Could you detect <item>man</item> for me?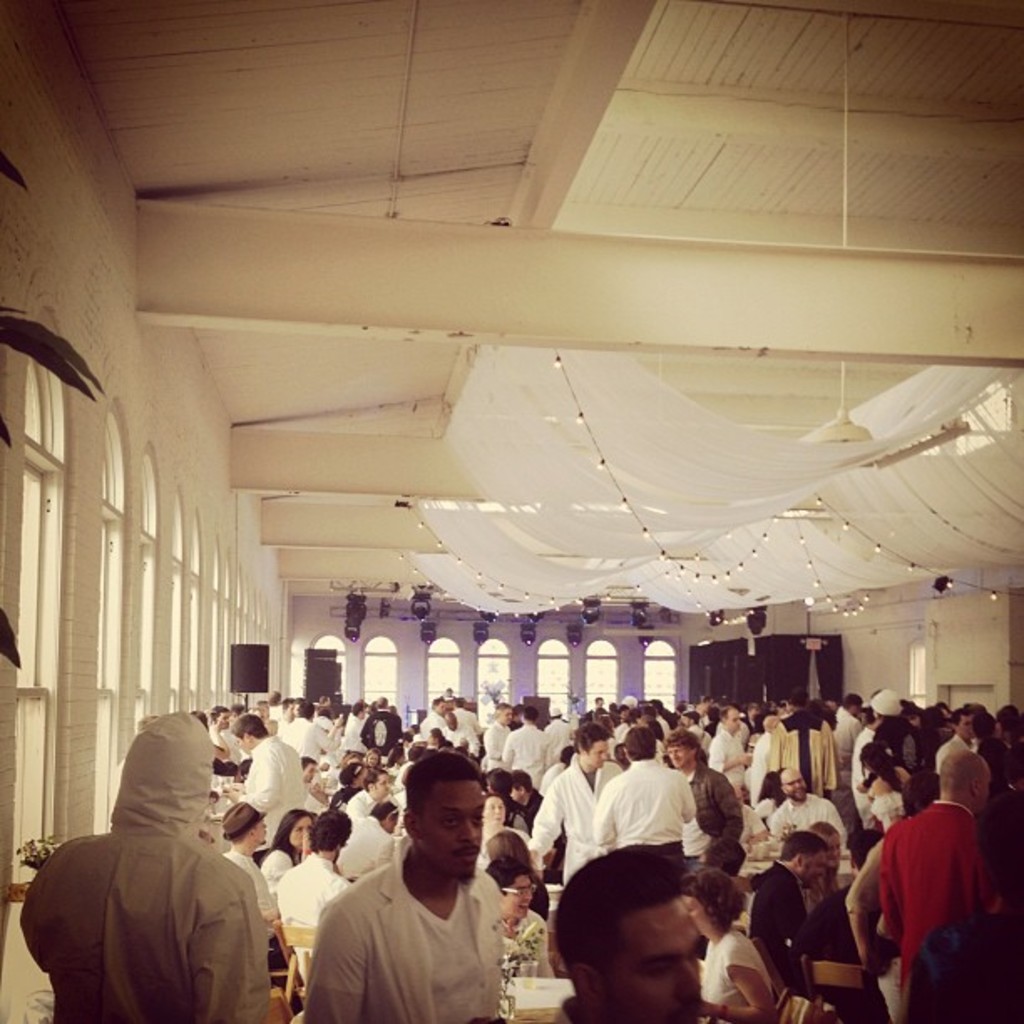
Detection result: pyautogui.locateOnScreen(748, 828, 830, 1002).
